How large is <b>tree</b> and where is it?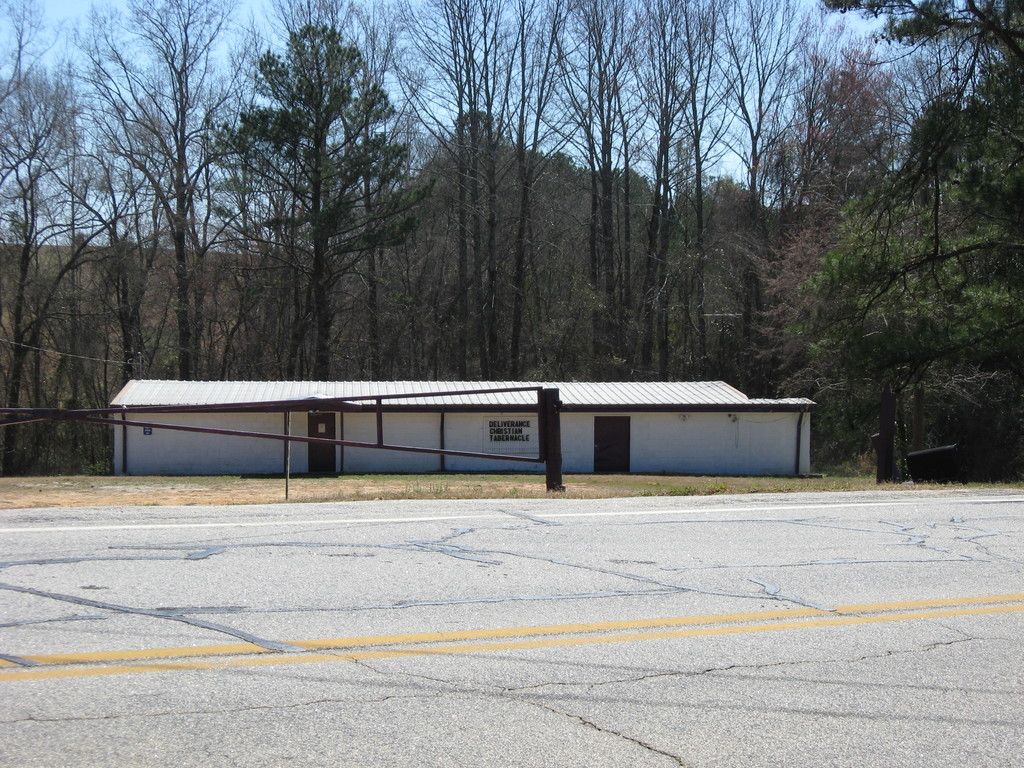
Bounding box: left=621, top=0, right=732, bottom=365.
